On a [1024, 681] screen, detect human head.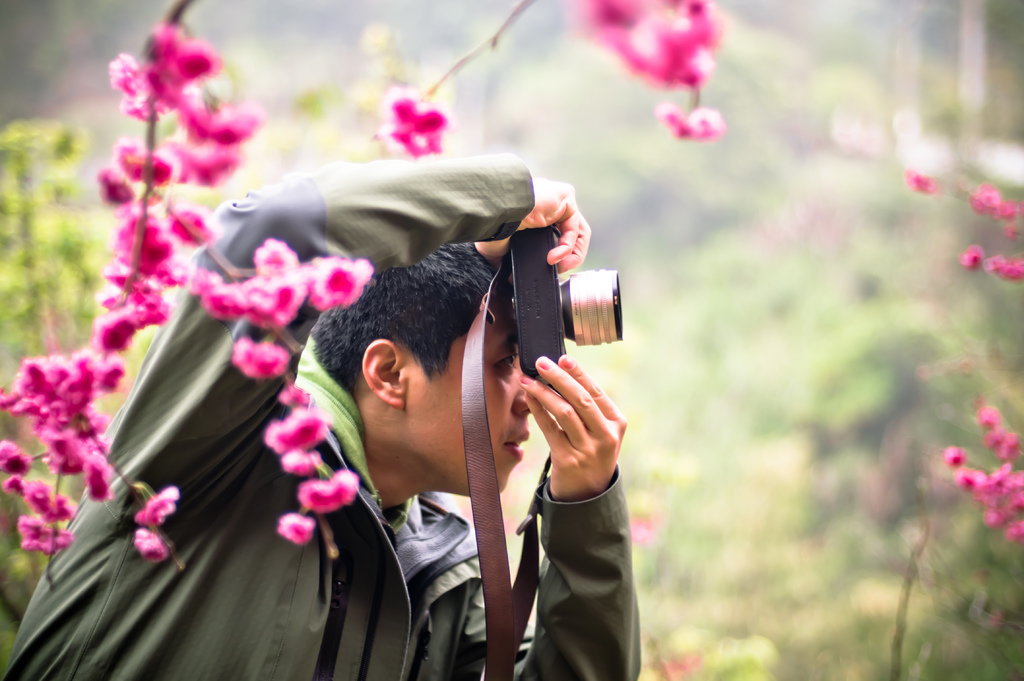
337/218/607/506.
